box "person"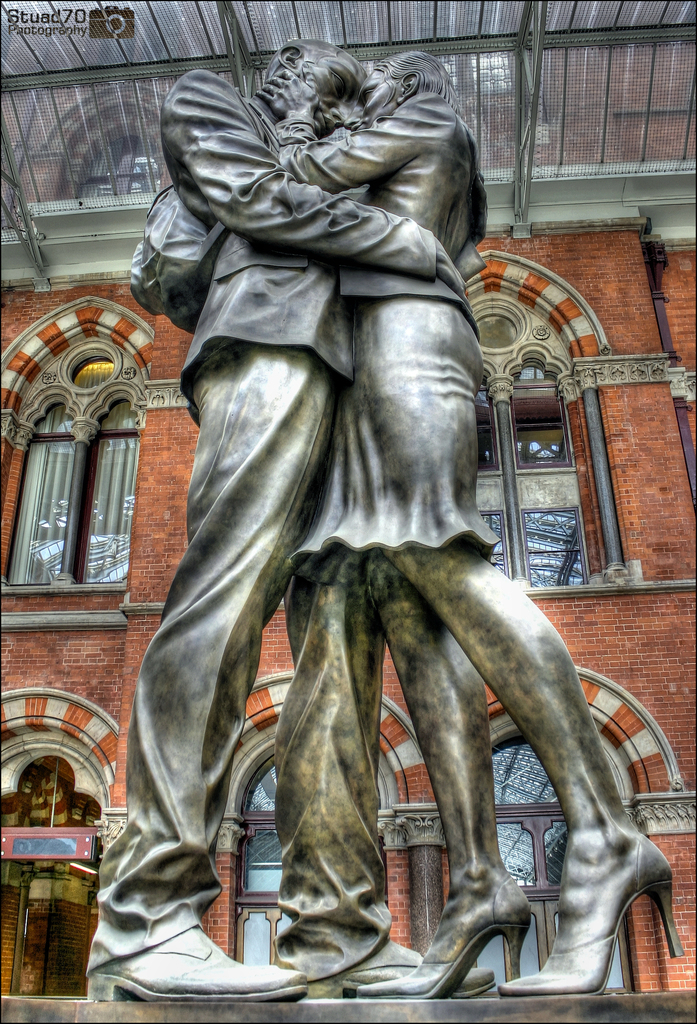
select_region(253, 50, 685, 1002)
